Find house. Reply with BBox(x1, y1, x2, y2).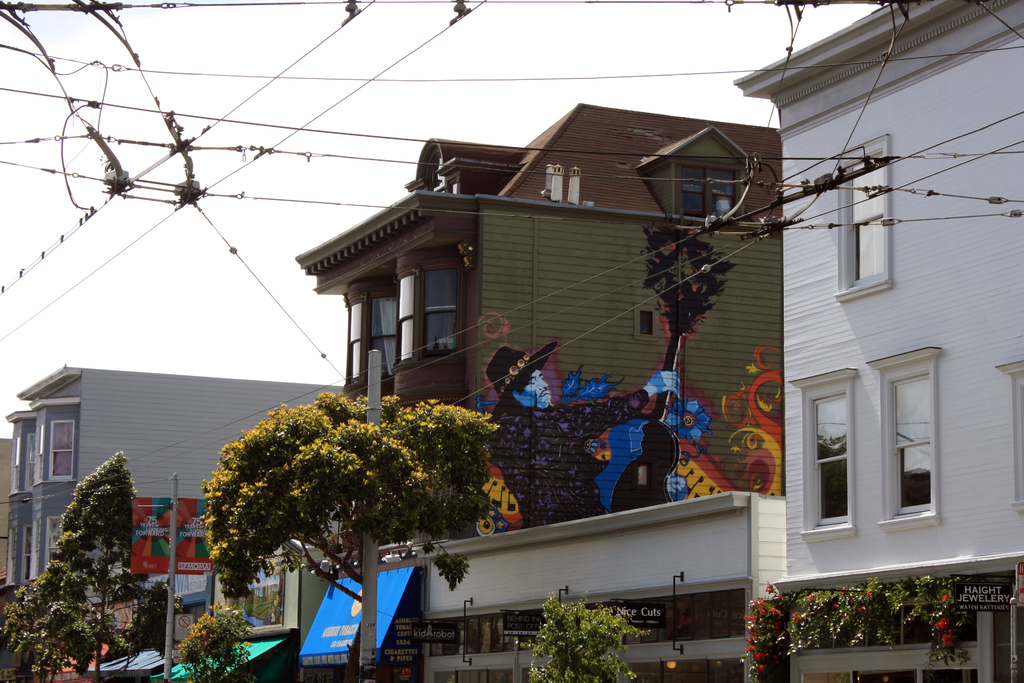
BBox(287, 97, 788, 484).
